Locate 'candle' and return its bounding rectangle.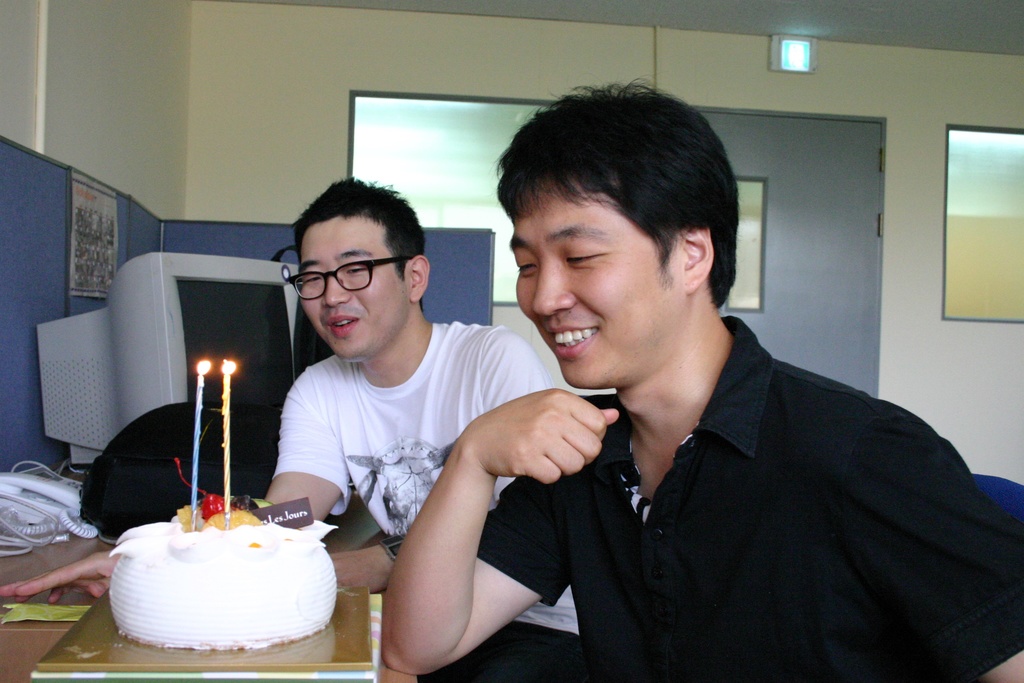
[220,359,239,528].
